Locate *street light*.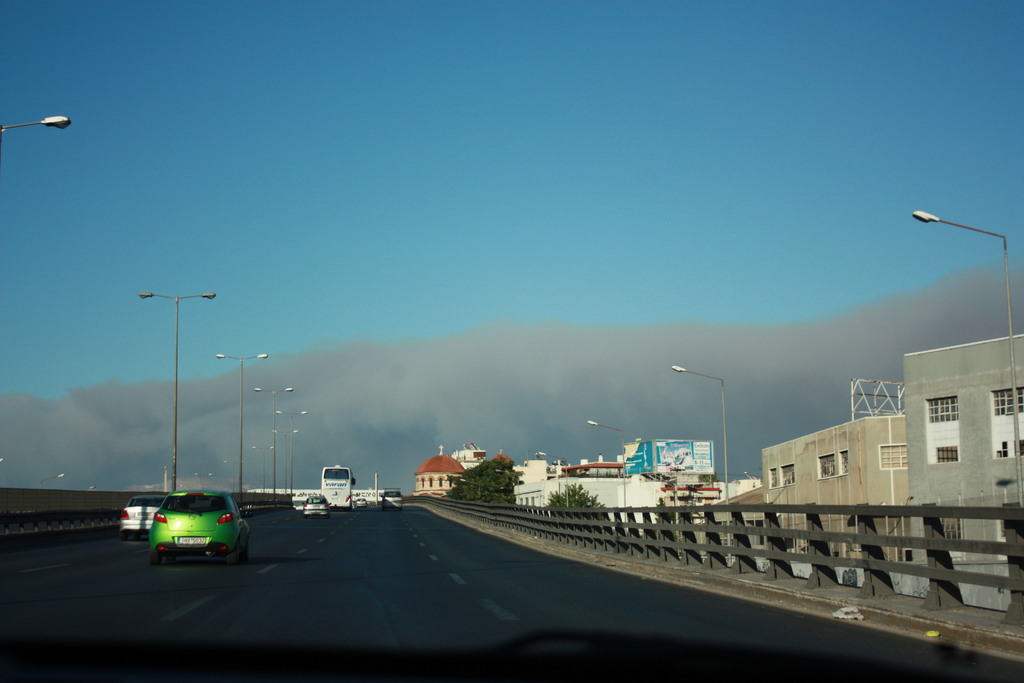
Bounding box: x1=252, y1=384, x2=296, y2=504.
